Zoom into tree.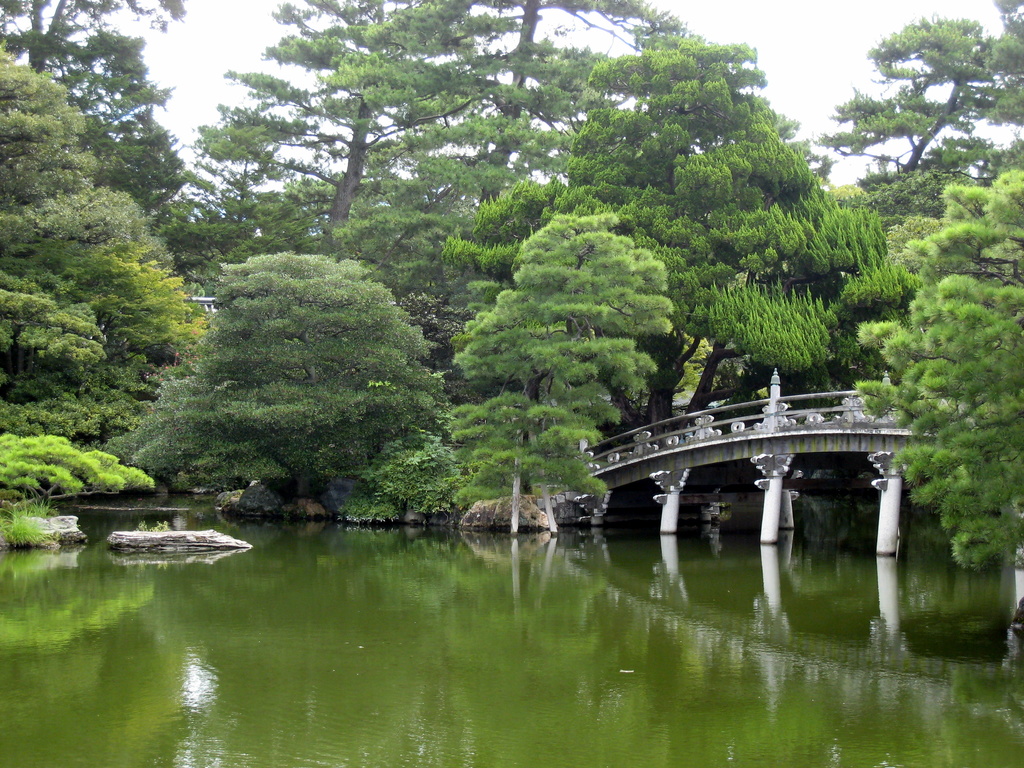
Zoom target: bbox=(469, 205, 674, 542).
